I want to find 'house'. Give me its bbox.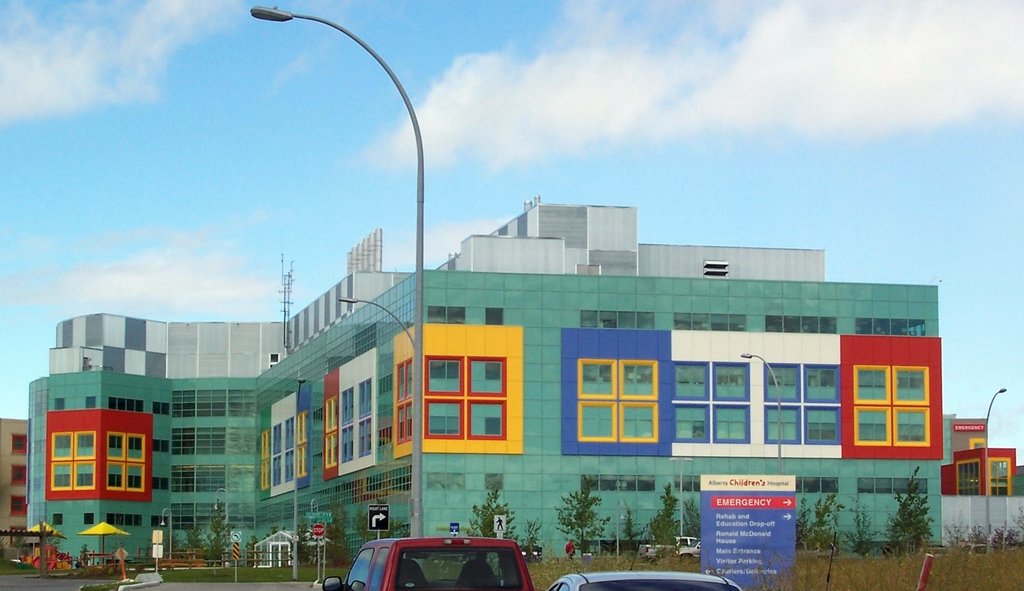
select_region(961, 441, 1020, 510).
